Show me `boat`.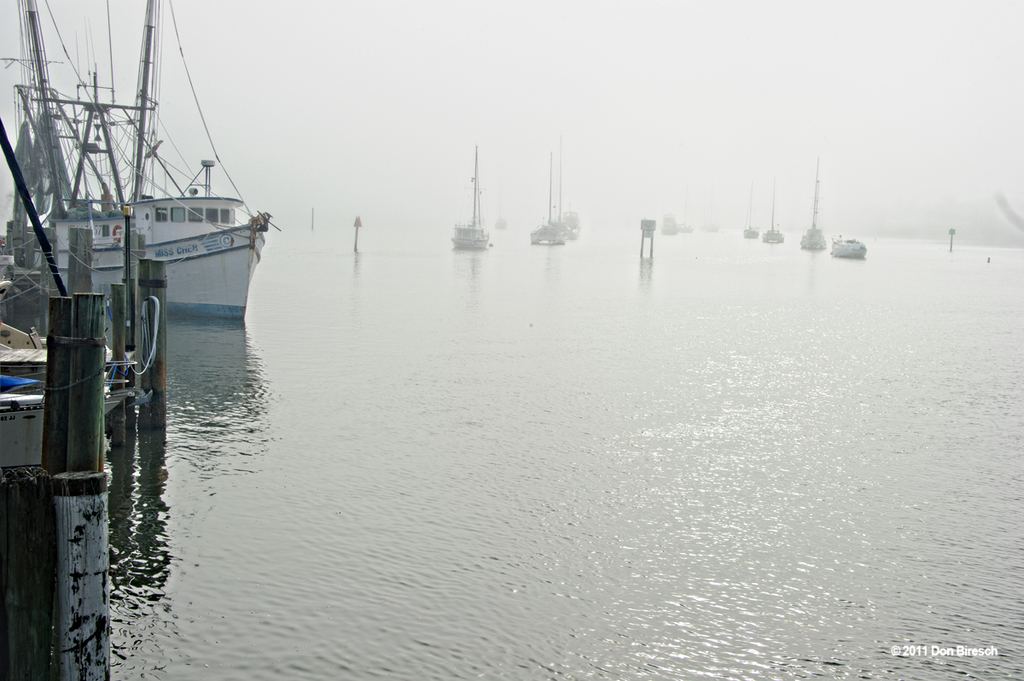
`boat` is here: locate(0, 0, 284, 342).
